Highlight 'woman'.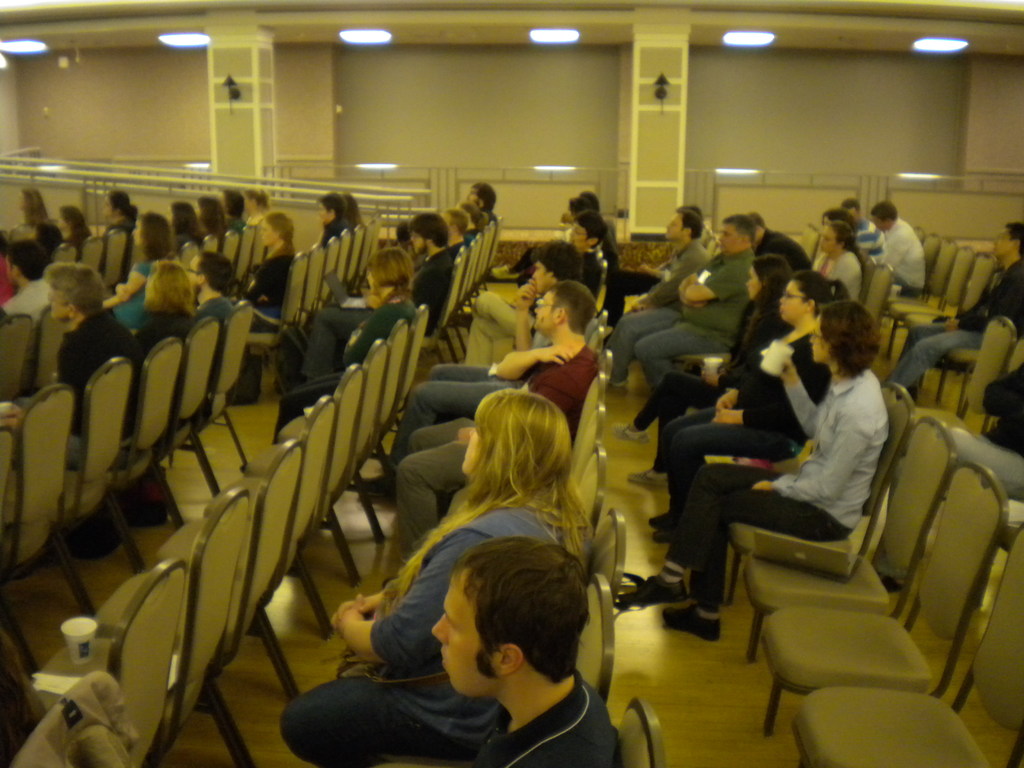
Highlighted region: select_region(125, 259, 202, 362).
